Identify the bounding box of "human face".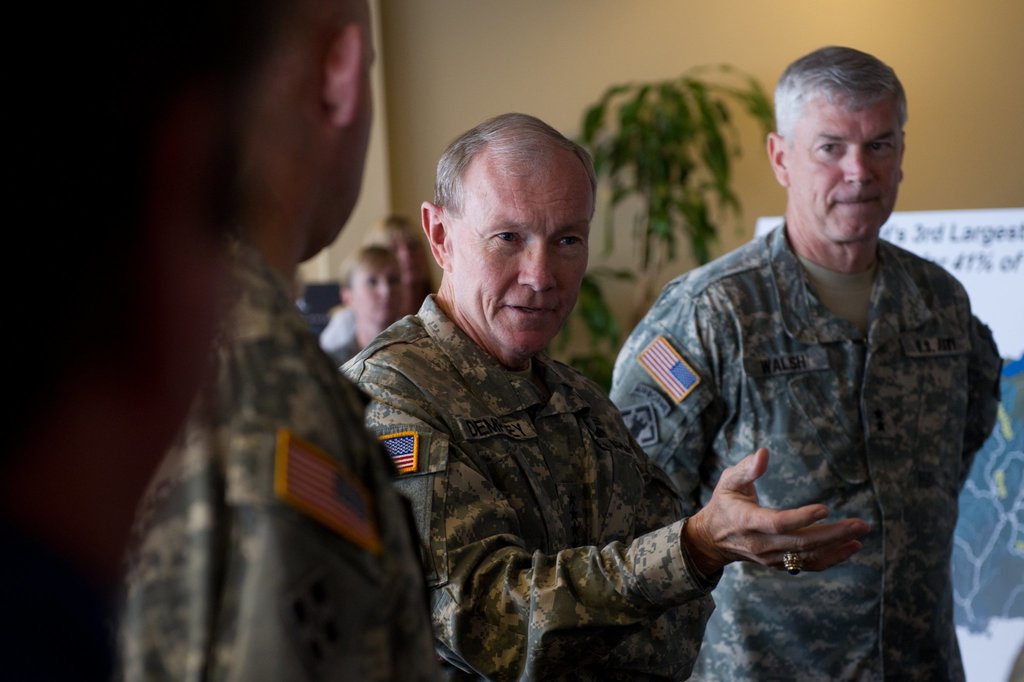
[left=395, top=240, right=419, bottom=287].
